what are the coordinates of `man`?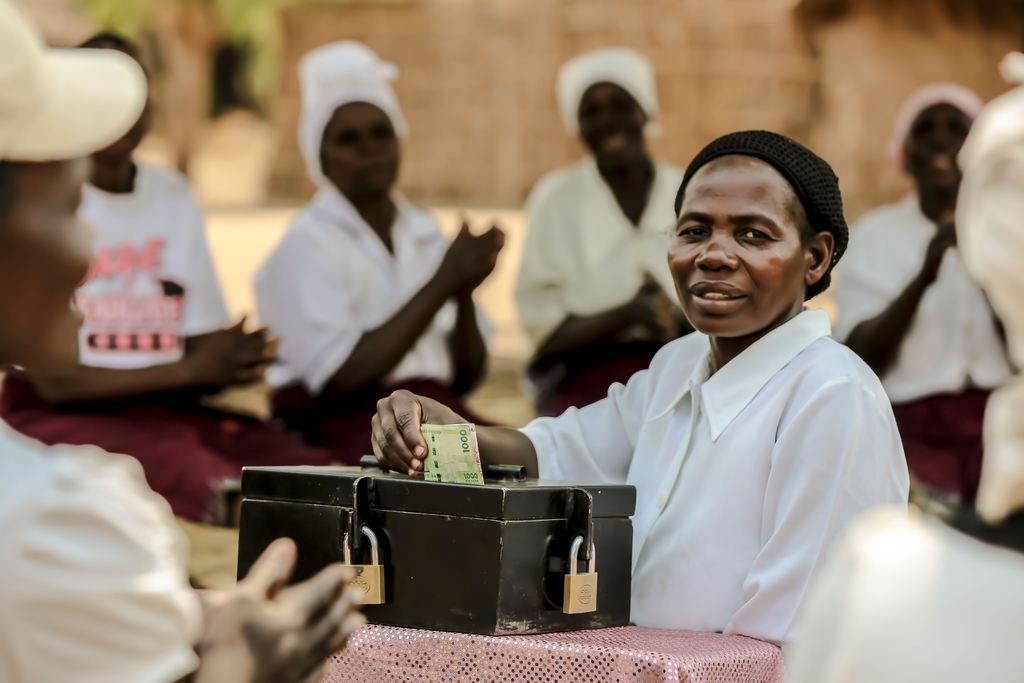
<region>230, 85, 516, 429</region>.
